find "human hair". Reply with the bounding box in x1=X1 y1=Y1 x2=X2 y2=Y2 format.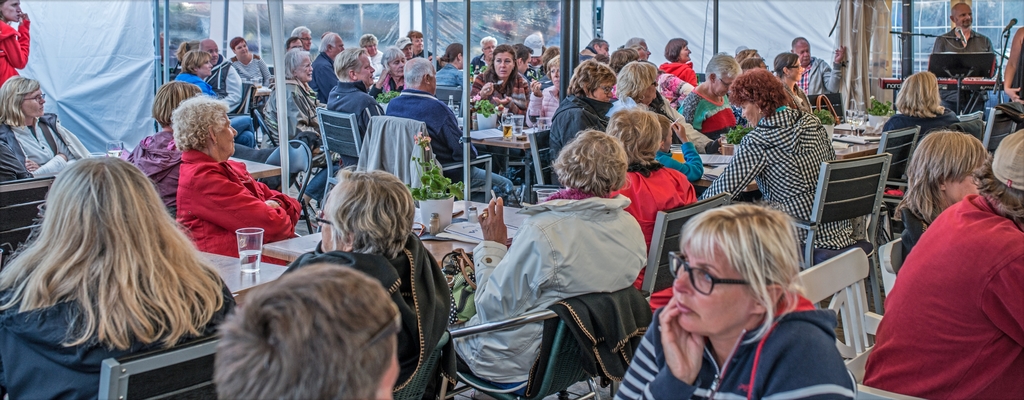
x1=176 y1=38 x2=198 y2=62.
